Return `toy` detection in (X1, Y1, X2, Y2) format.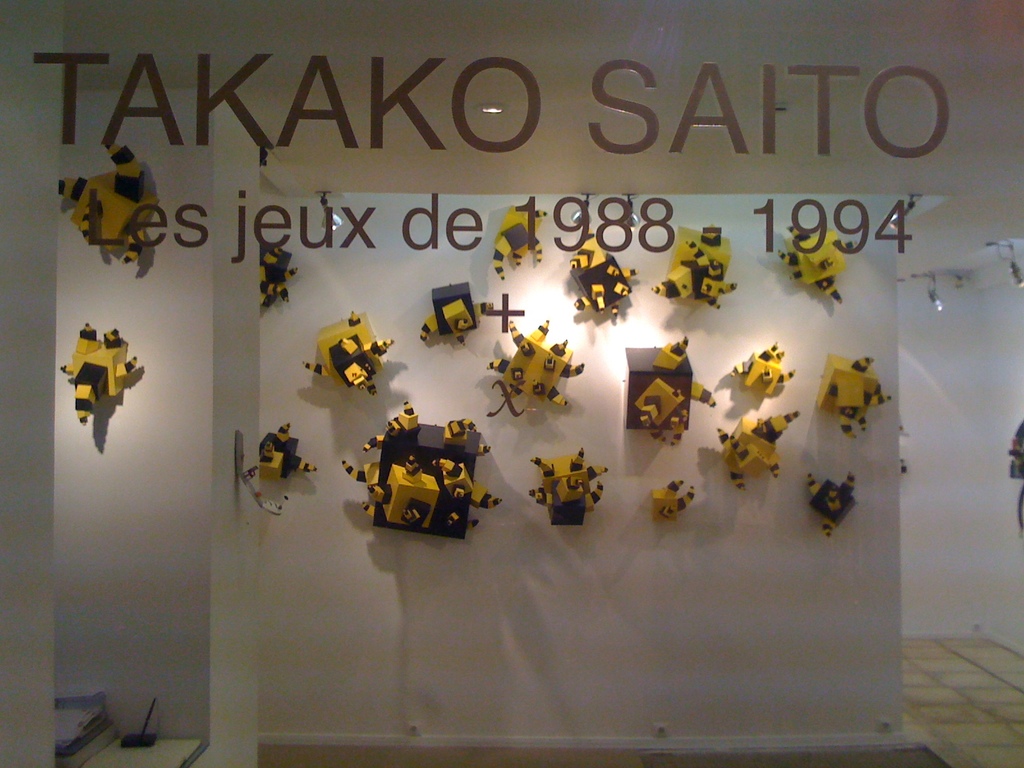
(60, 321, 136, 426).
